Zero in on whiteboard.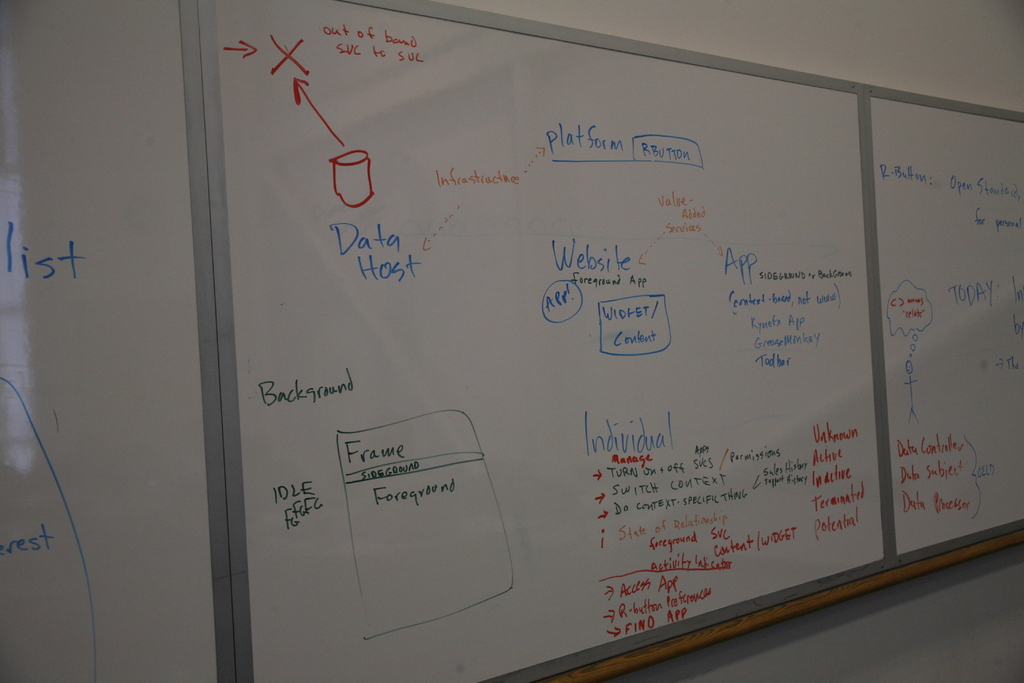
Zeroed in: <bbox>863, 90, 1023, 574</bbox>.
